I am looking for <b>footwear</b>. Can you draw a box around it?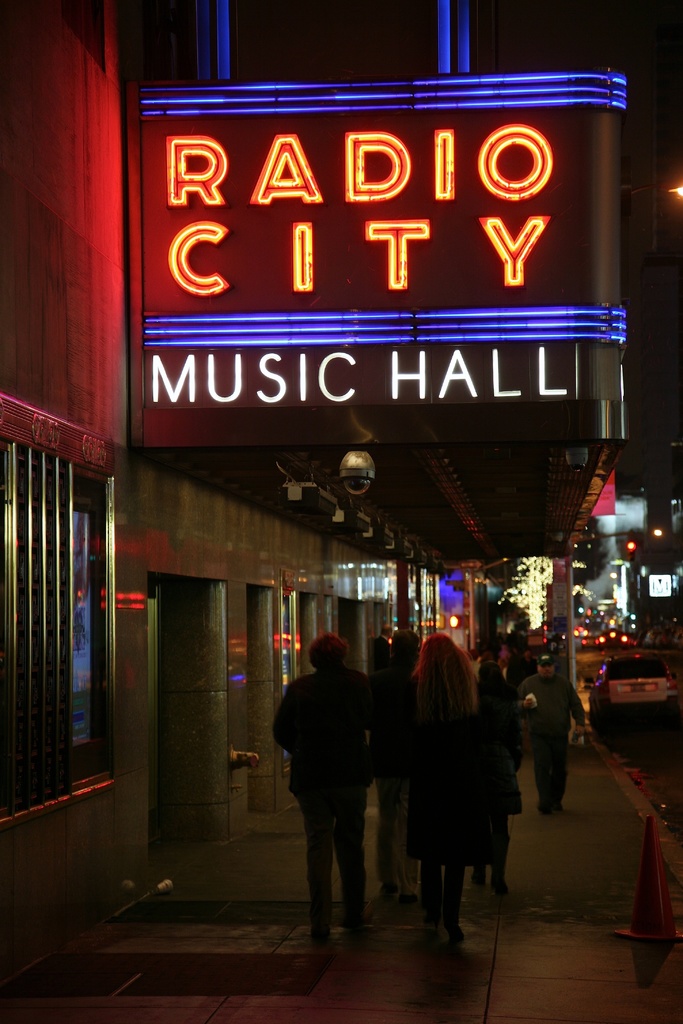
Sure, the bounding box is <region>472, 870, 495, 892</region>.
